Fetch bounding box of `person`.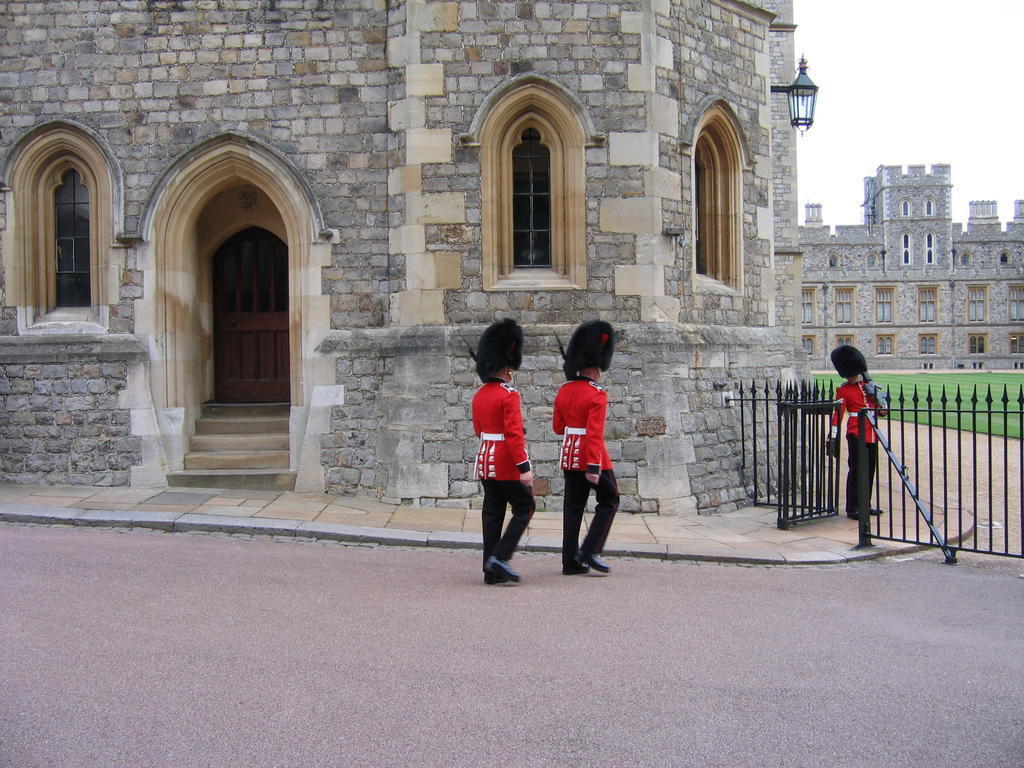
Bbox: pyautogui.locateOnScreen(555, 326, 639, 578).
